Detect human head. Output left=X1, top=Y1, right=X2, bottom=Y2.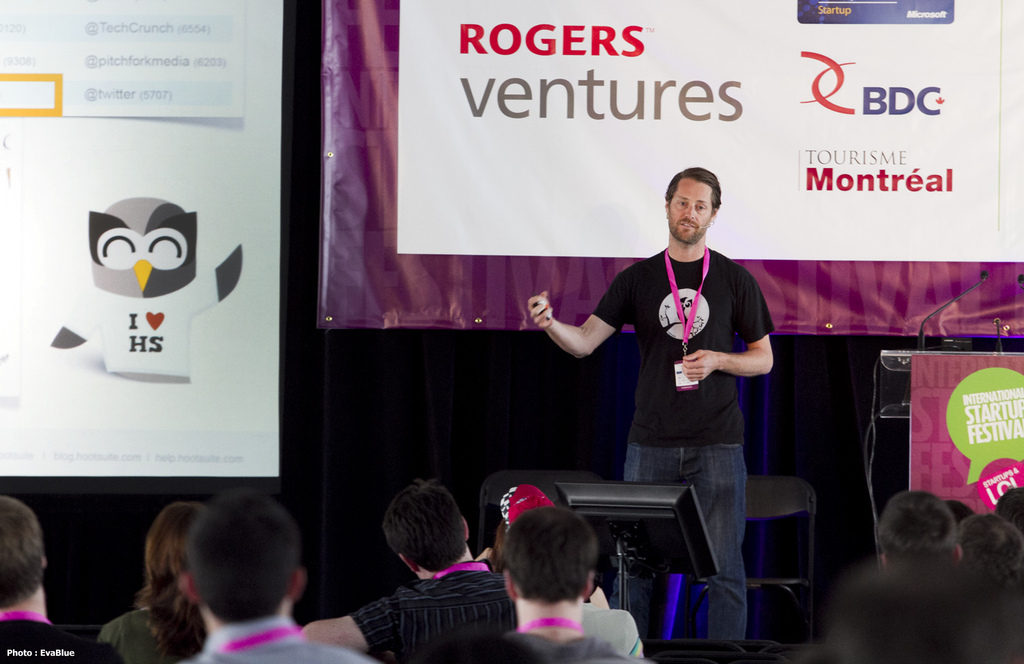
left=500, top=501, right=599, bottom=621.
